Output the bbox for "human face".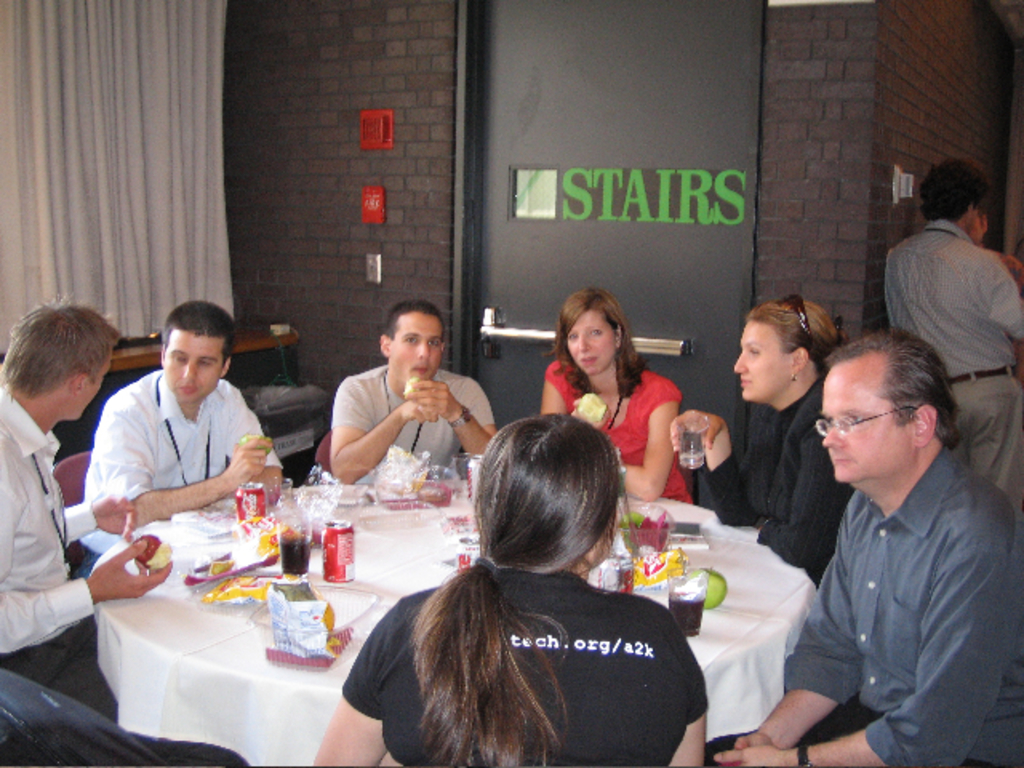
bbox=(384, 310, 445, 384).
